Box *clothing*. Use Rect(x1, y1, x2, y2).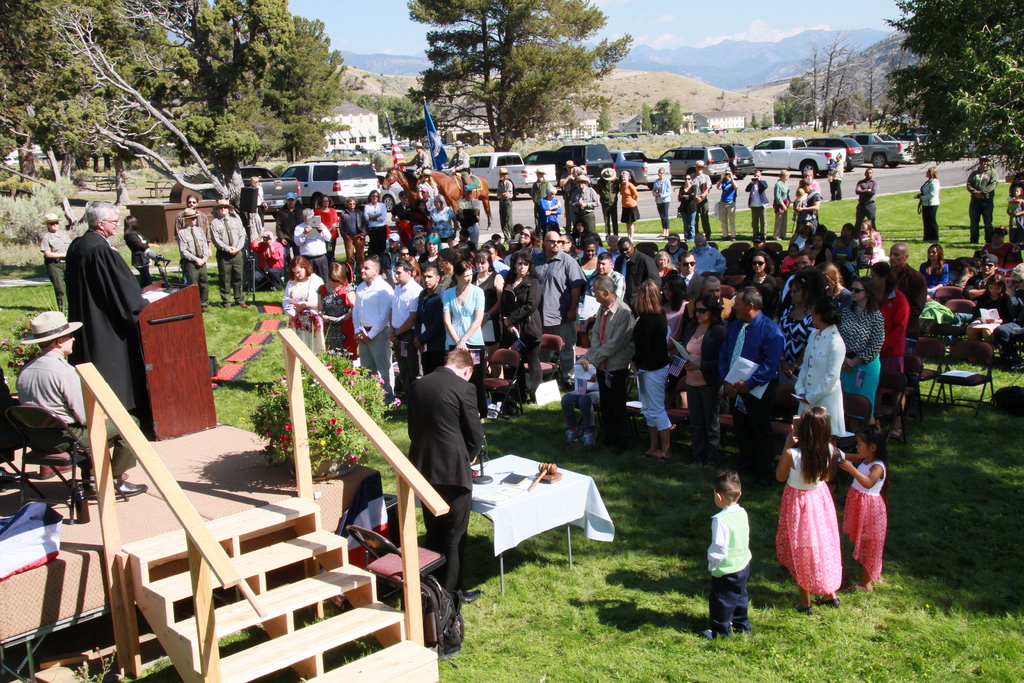
Rect(538, 196, 559, 236).
